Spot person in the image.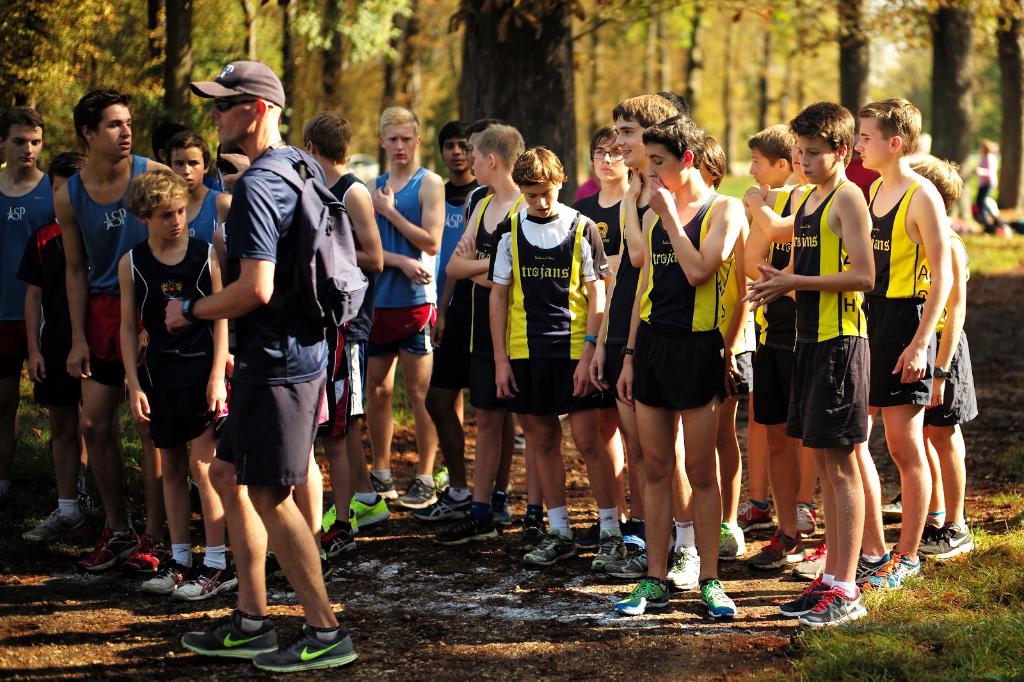
person found at <box>158,126,238,258</box>.
